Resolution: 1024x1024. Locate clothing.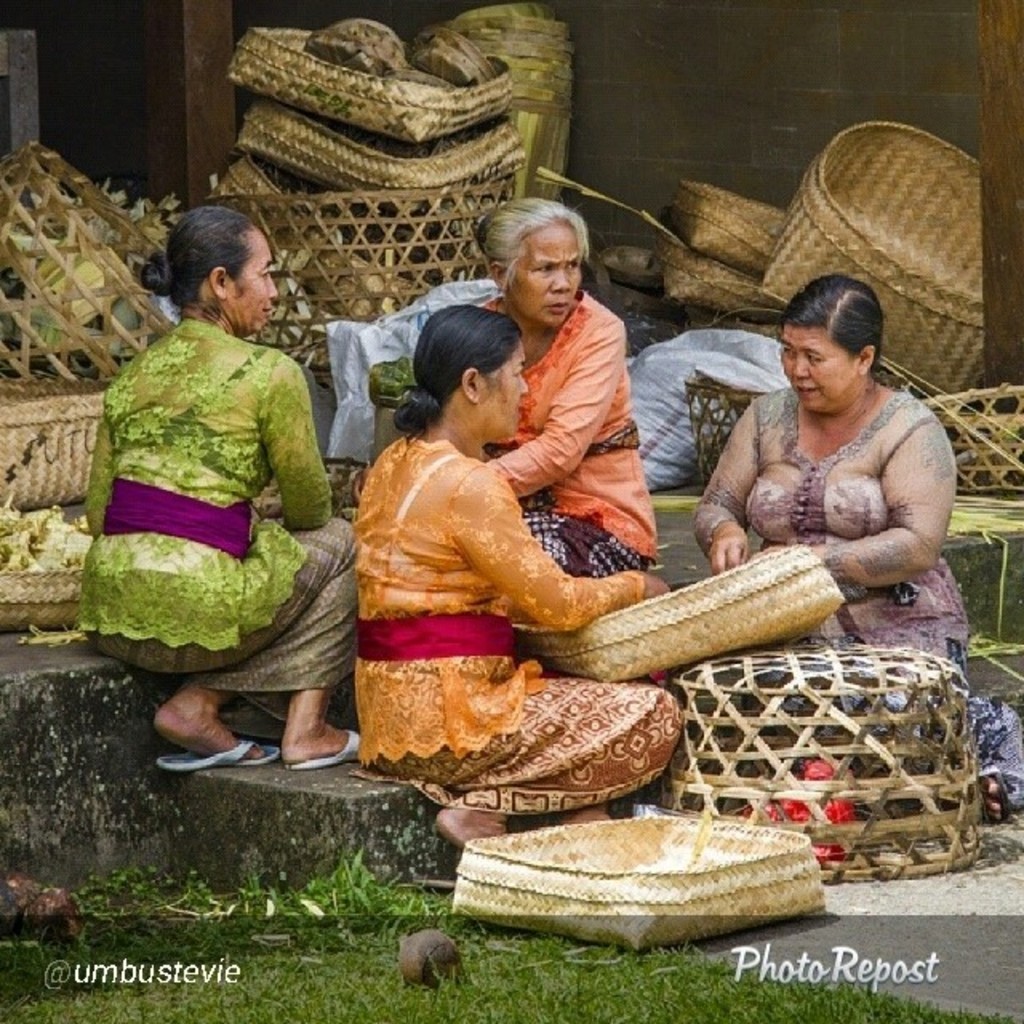
<region>685, 378, 962, 766</region>.
